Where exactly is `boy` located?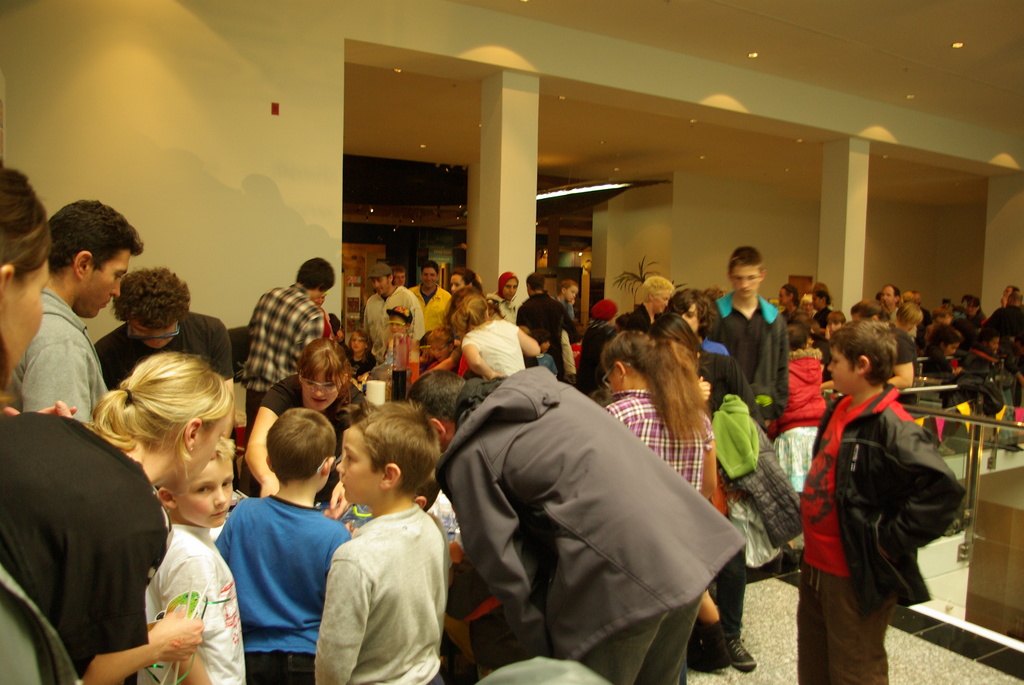
Its bounding box is box=[422, 321, 451, 375].
